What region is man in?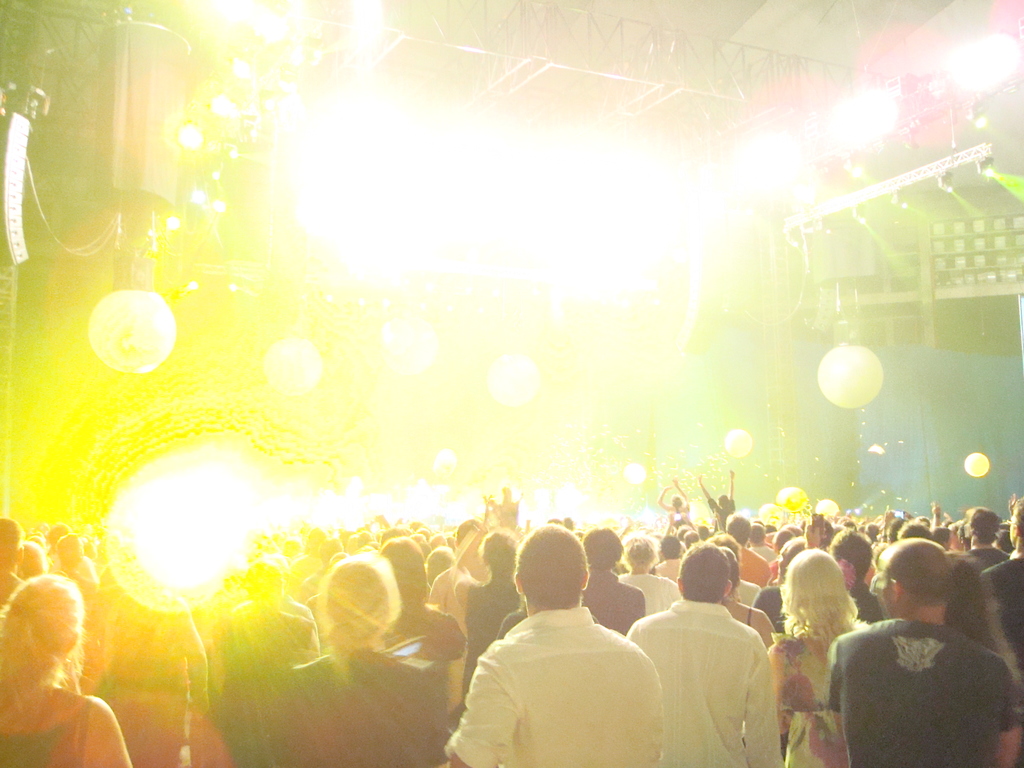
<bbox>829, 536, 1023, 767</bbox>.
